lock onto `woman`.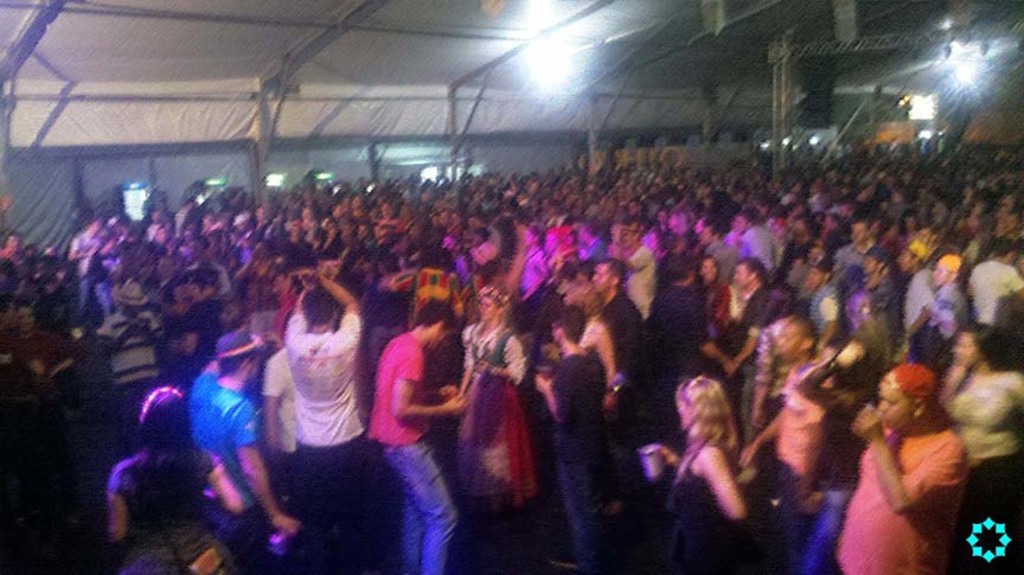
Locked: box(796, 322, 900, 574).
